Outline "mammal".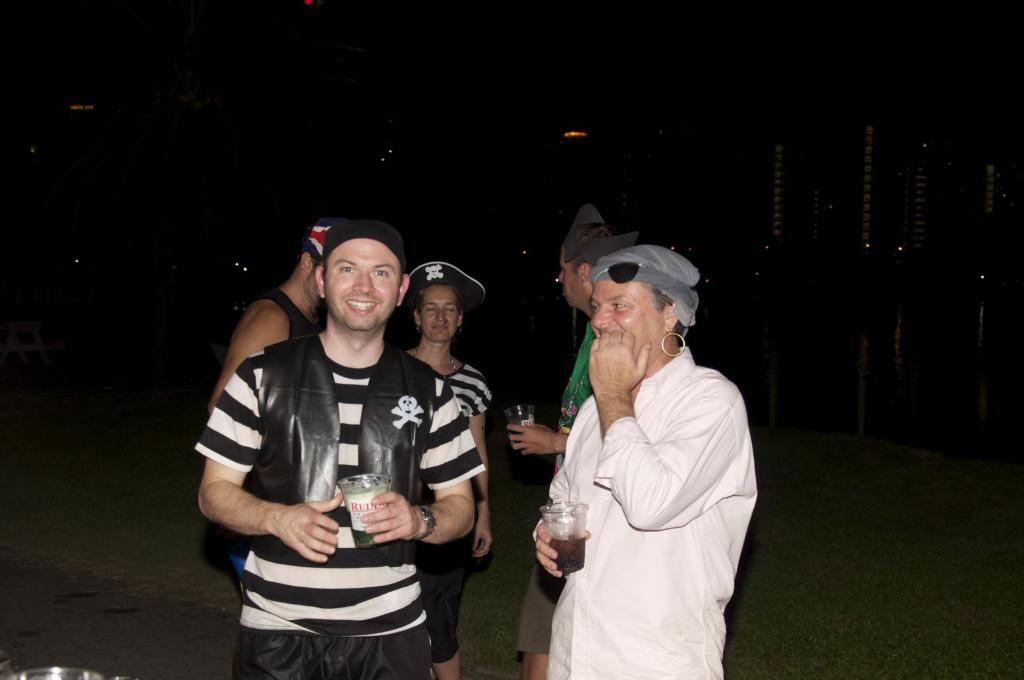
Outline: 405, 251, 498, 679.
